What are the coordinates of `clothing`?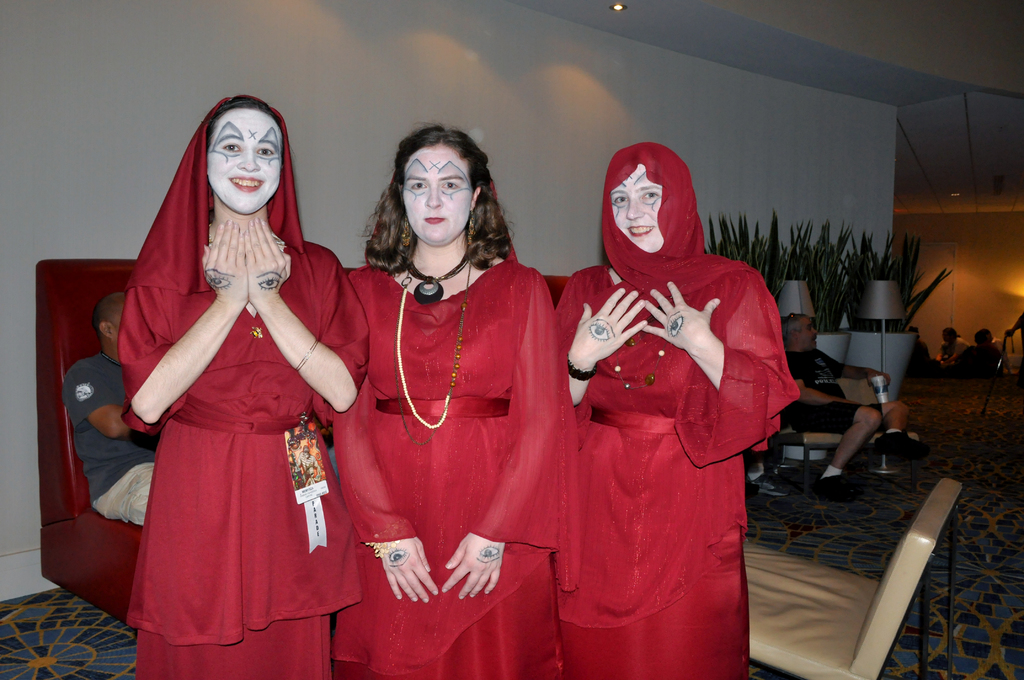
BBox(62, 346, 156, 528).
